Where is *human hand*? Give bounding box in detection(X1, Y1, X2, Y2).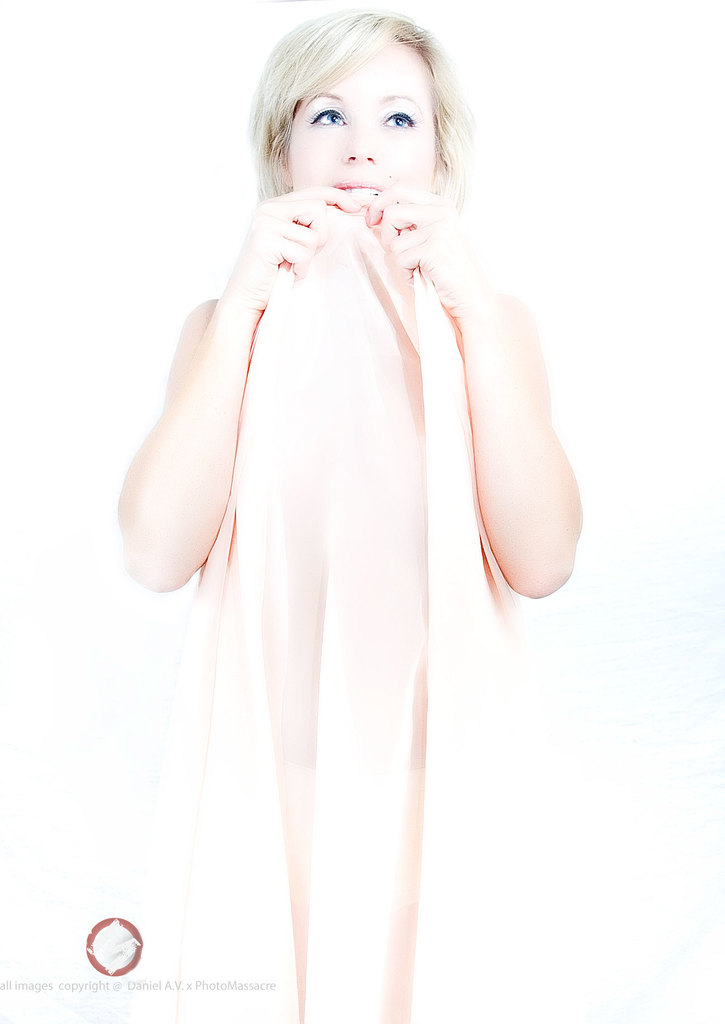
detection(365, 180, 488, 322).
